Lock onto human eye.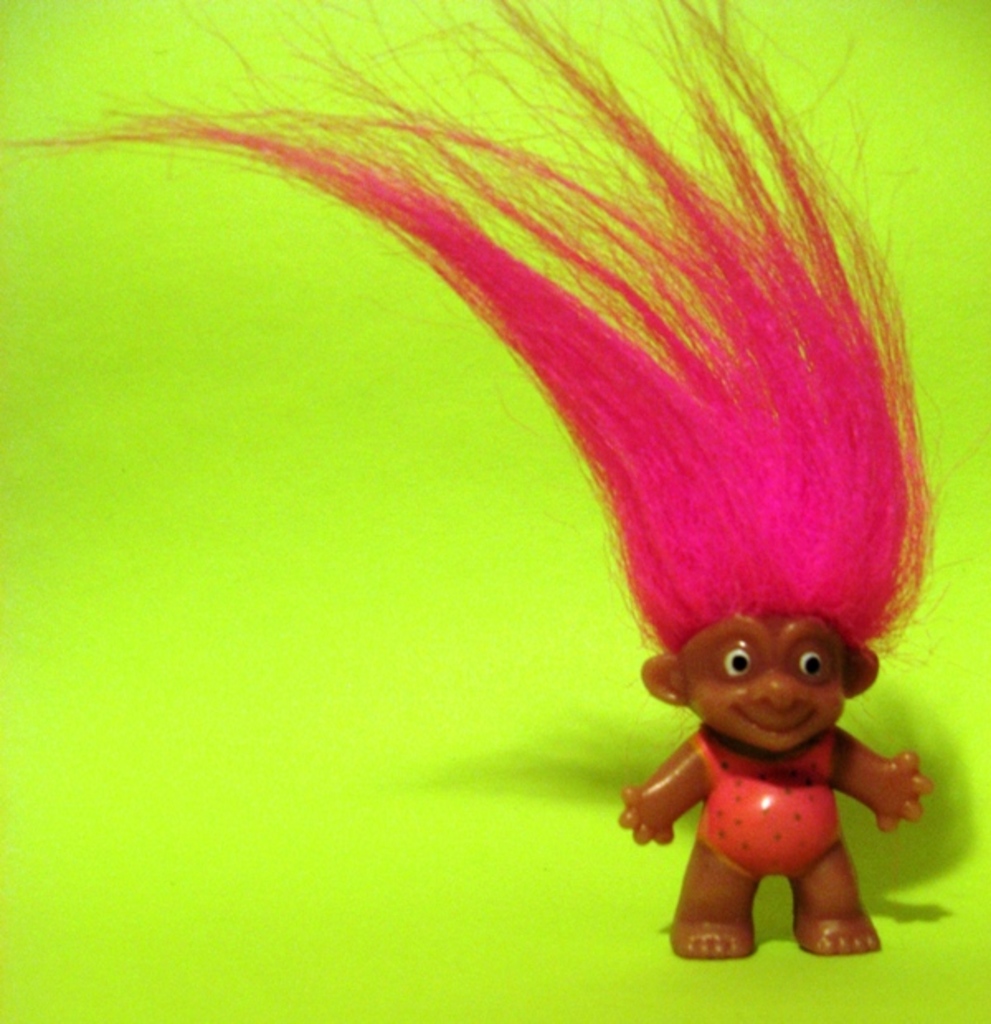
Locked: locate(715, 642, 763, 682).
